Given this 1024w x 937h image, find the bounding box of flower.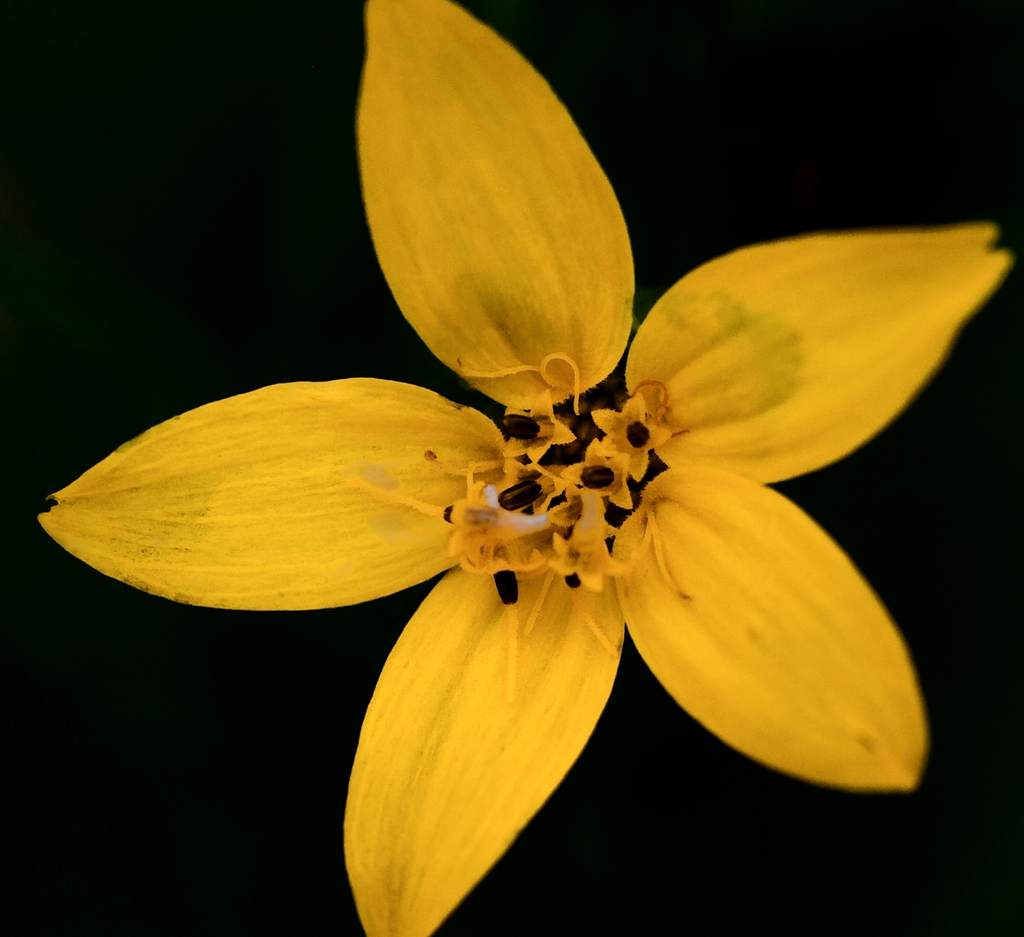
[left=58, top=18, right=984, bottom=885].
